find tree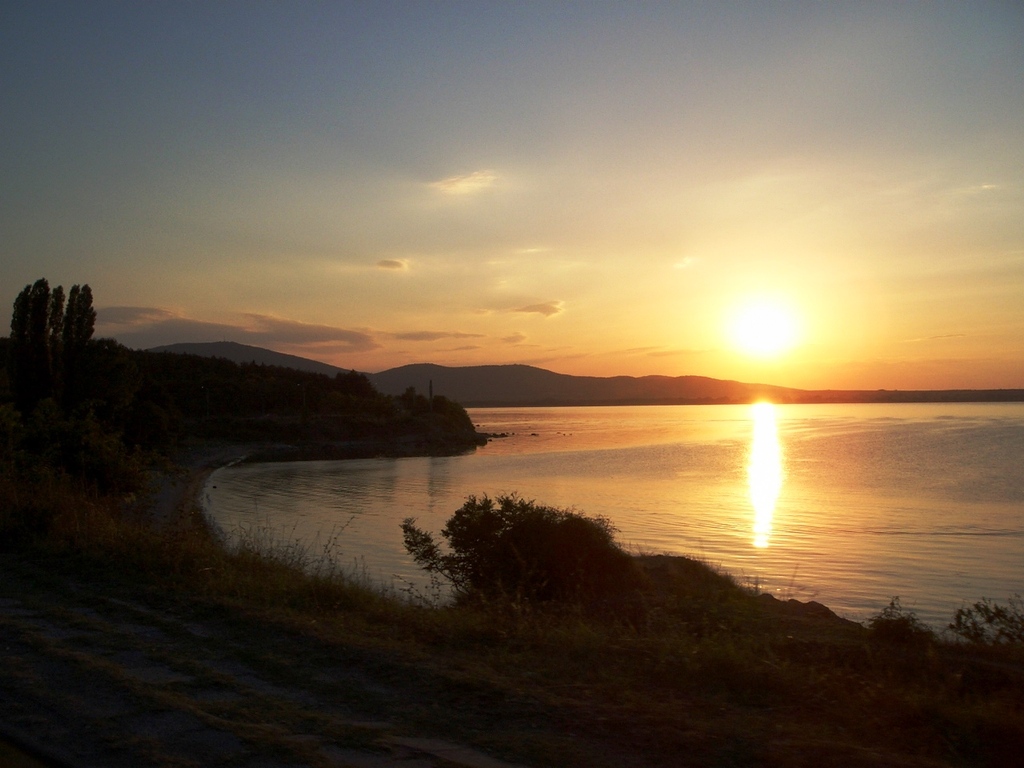
BBox(23, 279, 50, 351)
